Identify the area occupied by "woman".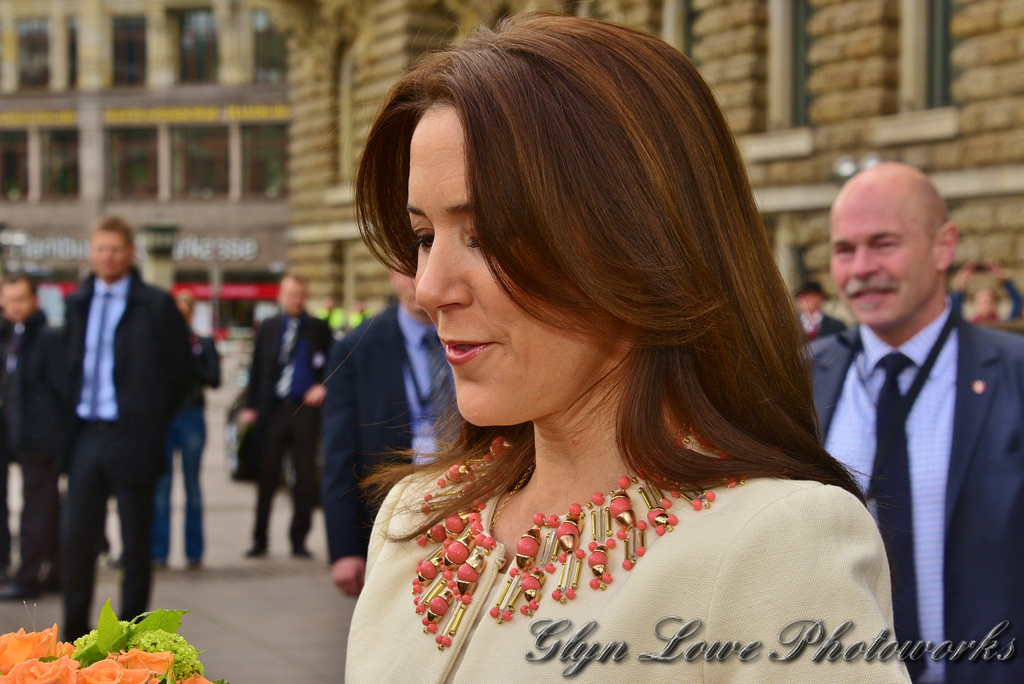
Area: 296,41,951,655.
